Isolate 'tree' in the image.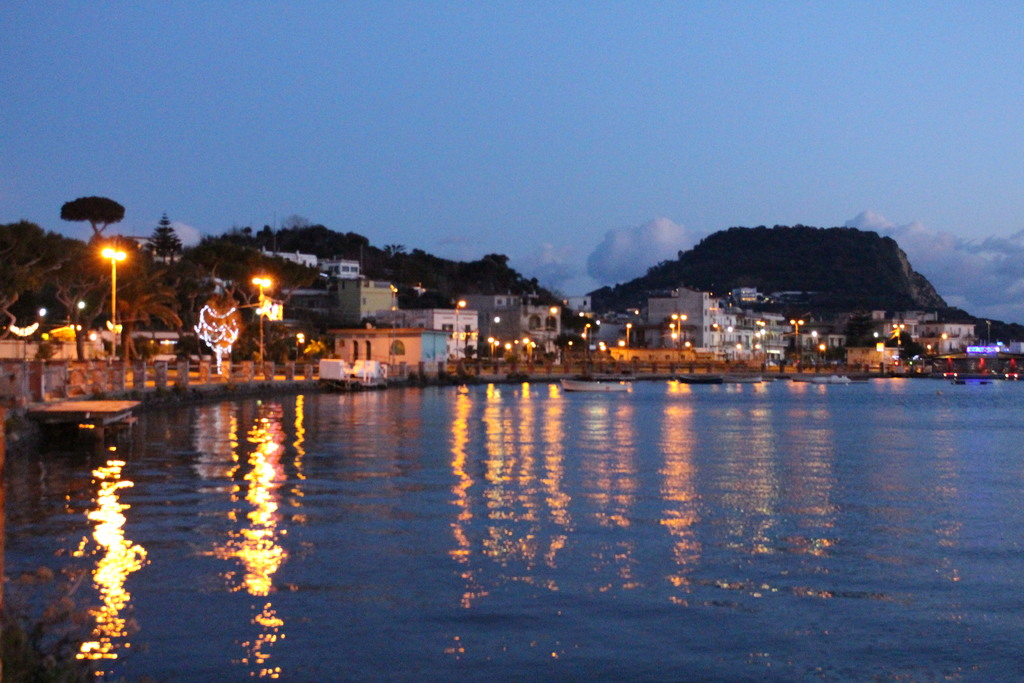
Isolated region: (255,226,372,268).
